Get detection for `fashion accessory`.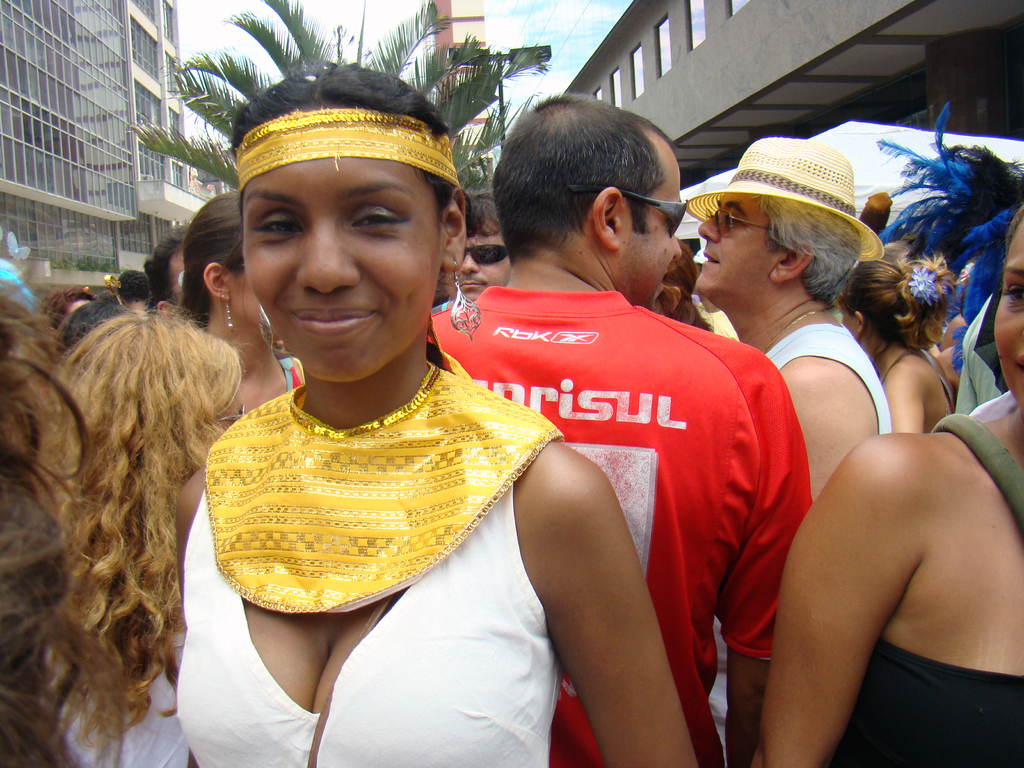
Detection: (x1=685, y1=134, x2=883, y2=262).
